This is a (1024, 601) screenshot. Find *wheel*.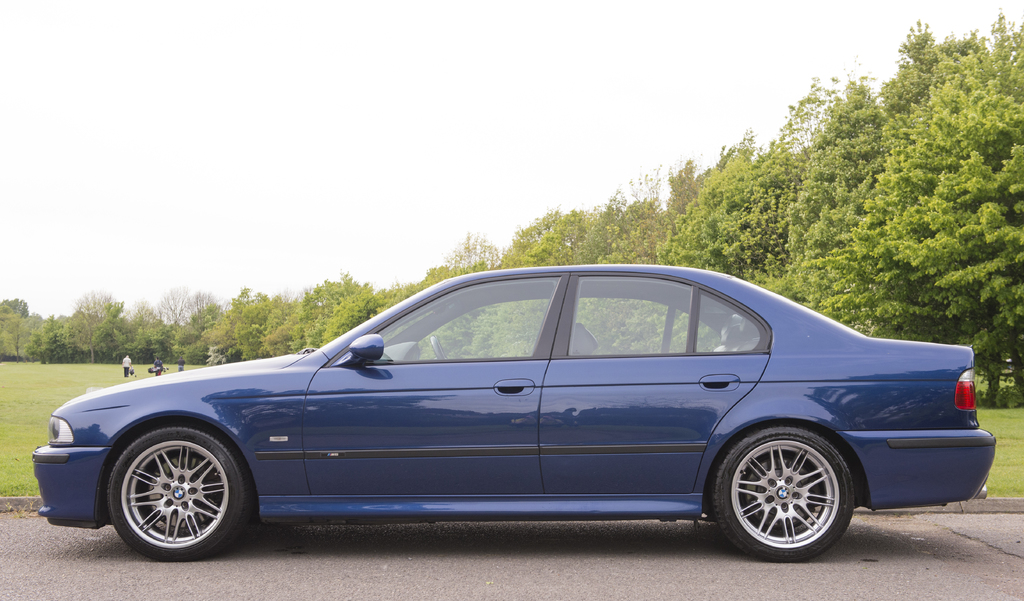
Bounding box: <box>430,337,447,362</box>.
